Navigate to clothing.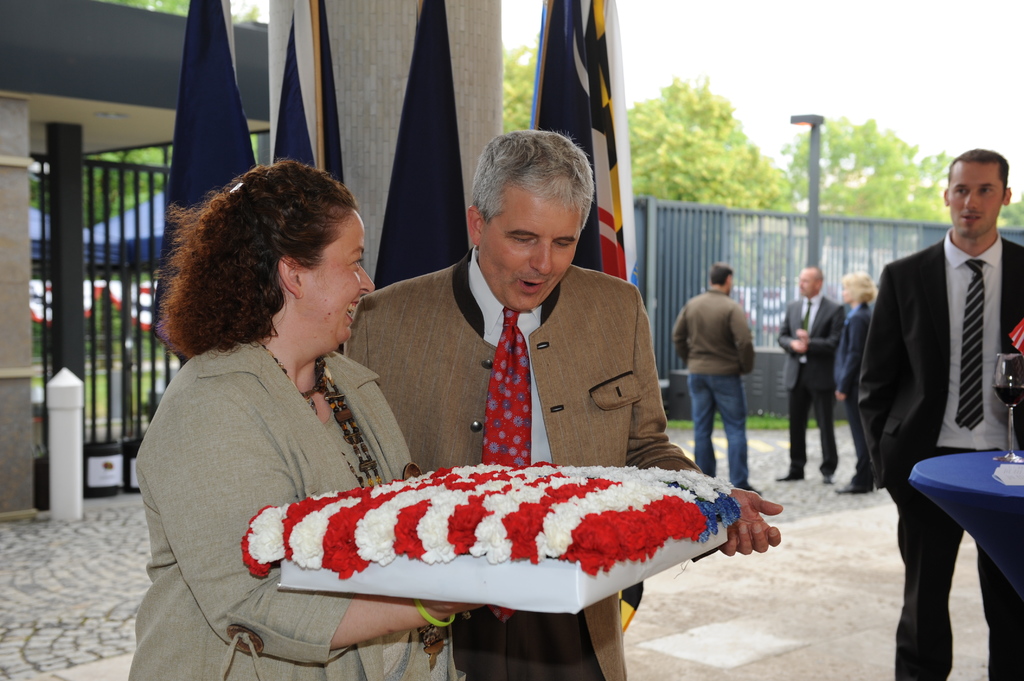
Navigation target: x1=669 y1=287 x2=743 y2=470.
